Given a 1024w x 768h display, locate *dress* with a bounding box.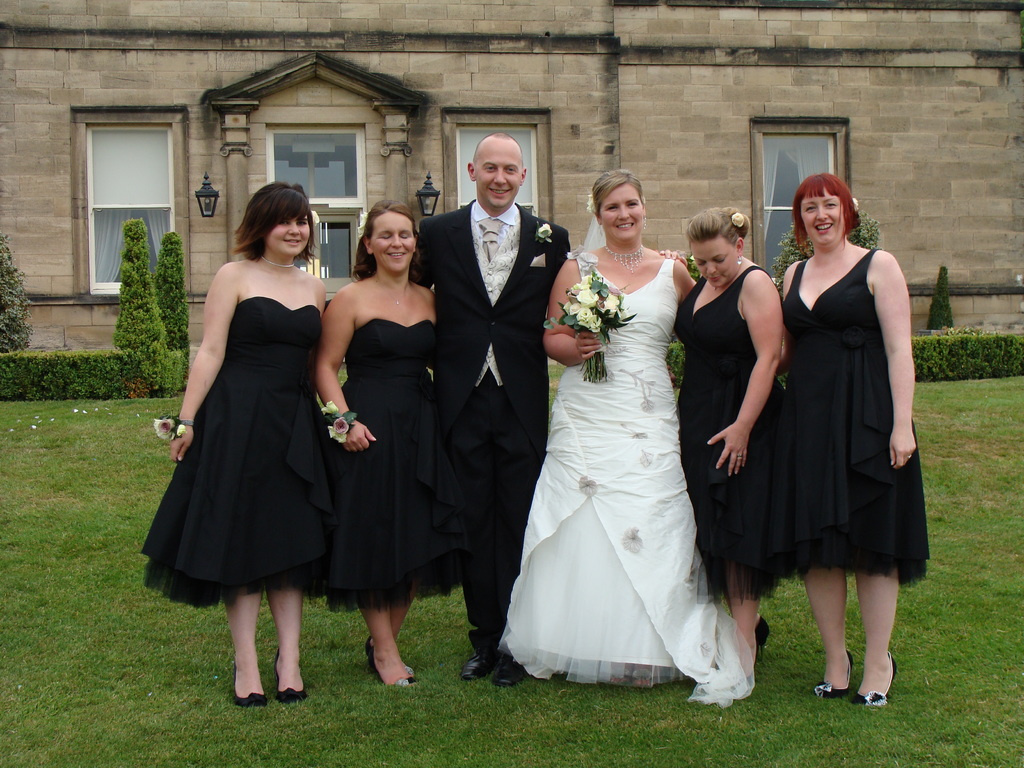
Located: locate(785, 246, 928, 584).
